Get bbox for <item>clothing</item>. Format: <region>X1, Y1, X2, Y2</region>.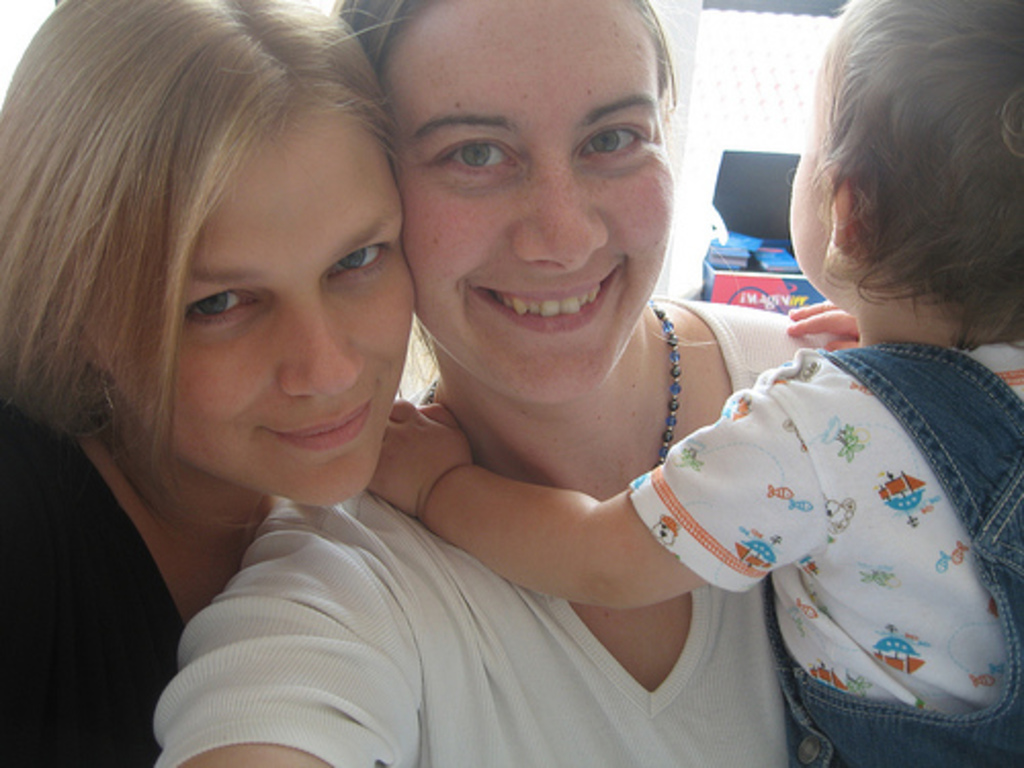
<region>623, 332, 1022, 766</region>.
